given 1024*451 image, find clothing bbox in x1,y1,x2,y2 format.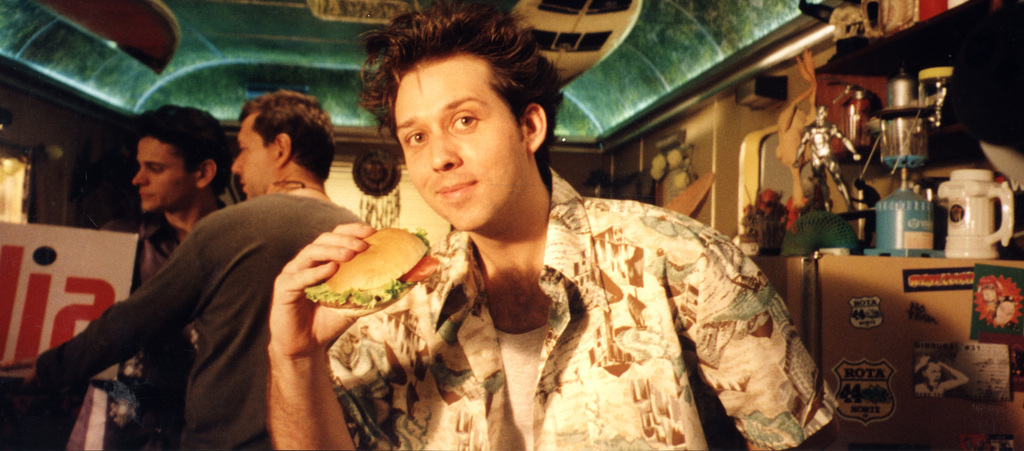
915,377,950,399.
